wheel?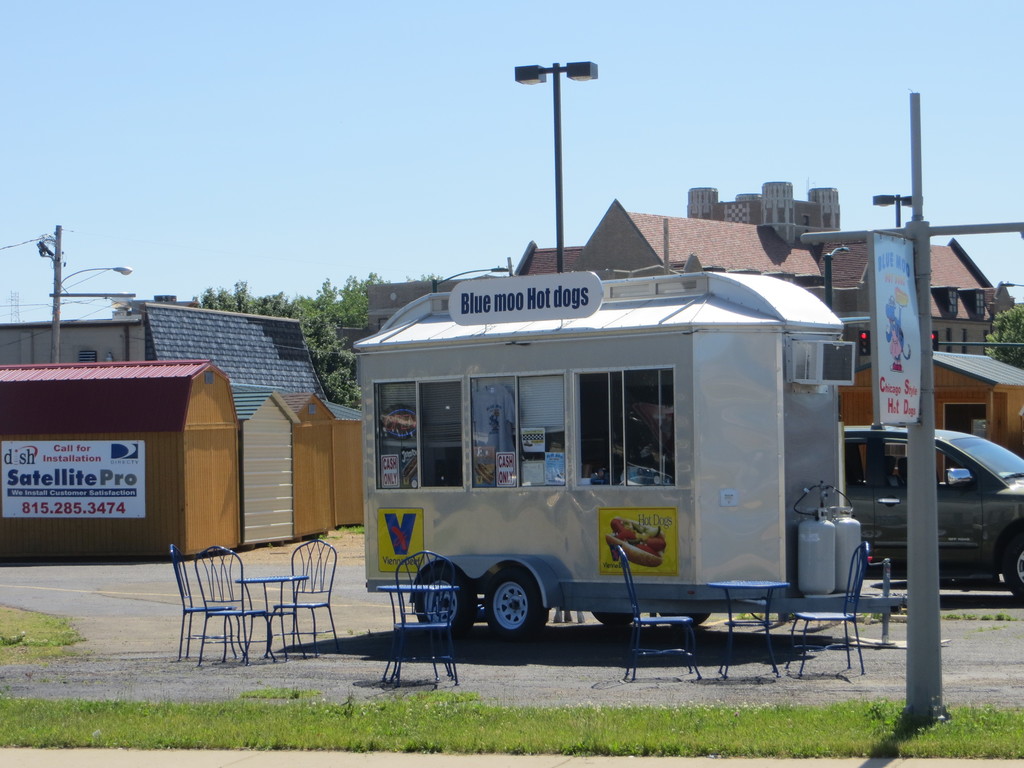
x1=413, y1=563, x2=474, y2=637
